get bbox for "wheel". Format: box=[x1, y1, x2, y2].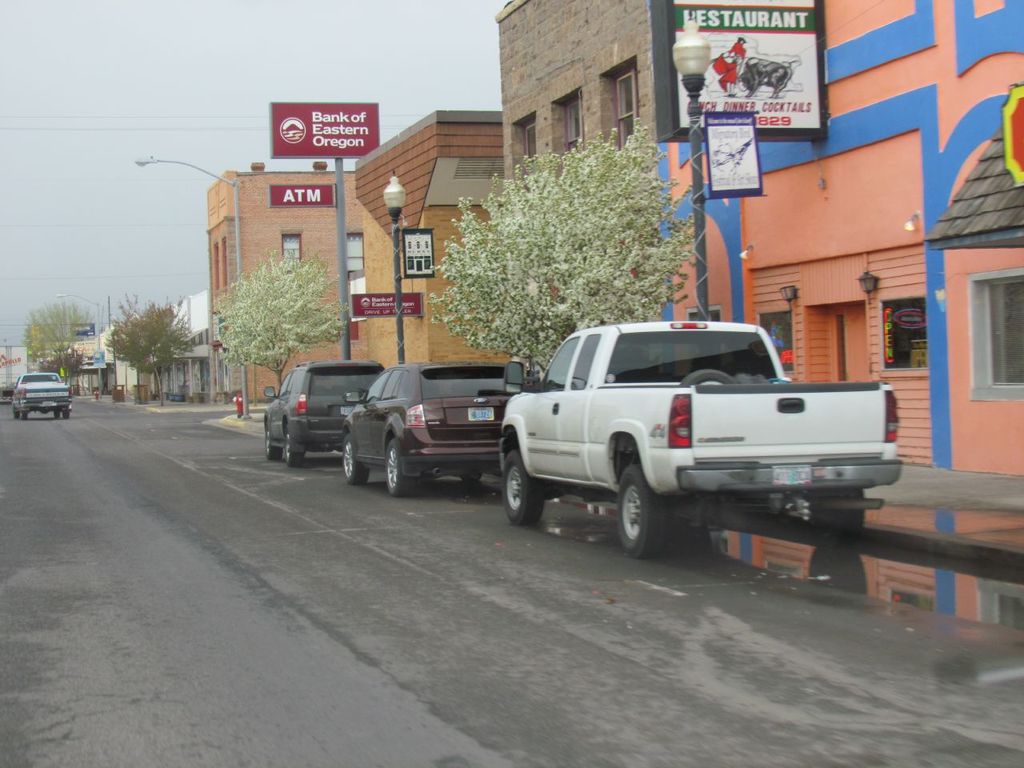
box=[281, 431, 304, 469].
